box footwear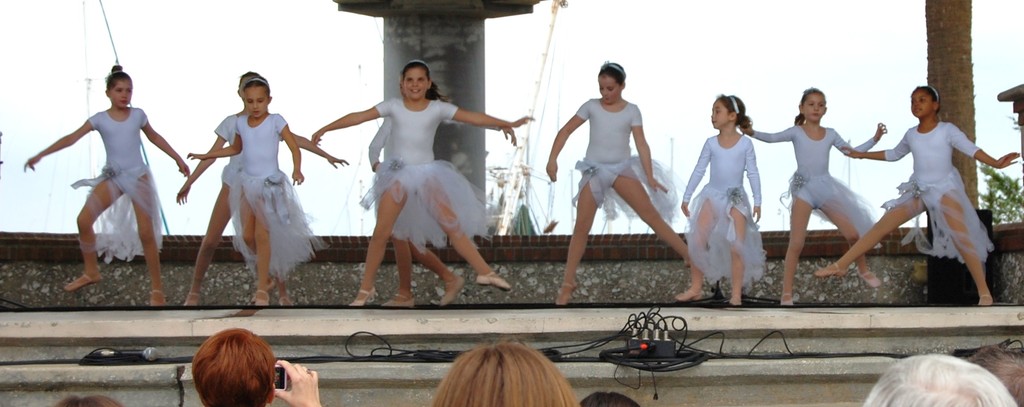
979, 290, 991, 307
